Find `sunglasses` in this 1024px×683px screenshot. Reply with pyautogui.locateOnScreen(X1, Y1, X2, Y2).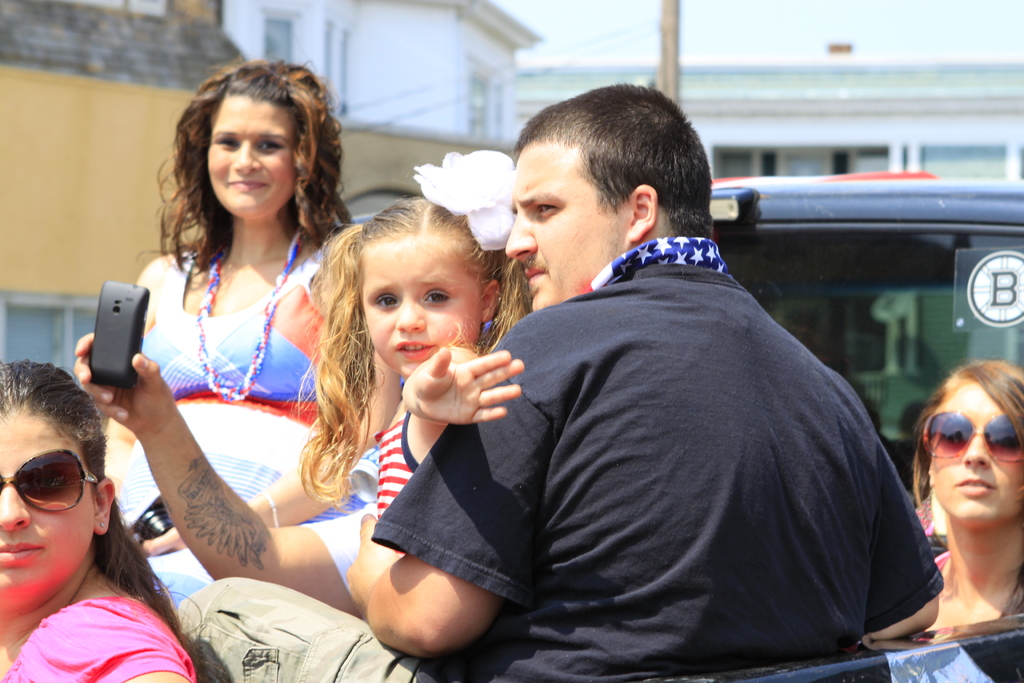
pyautogui.locateOnScreen(0, 447, 99, 513).
